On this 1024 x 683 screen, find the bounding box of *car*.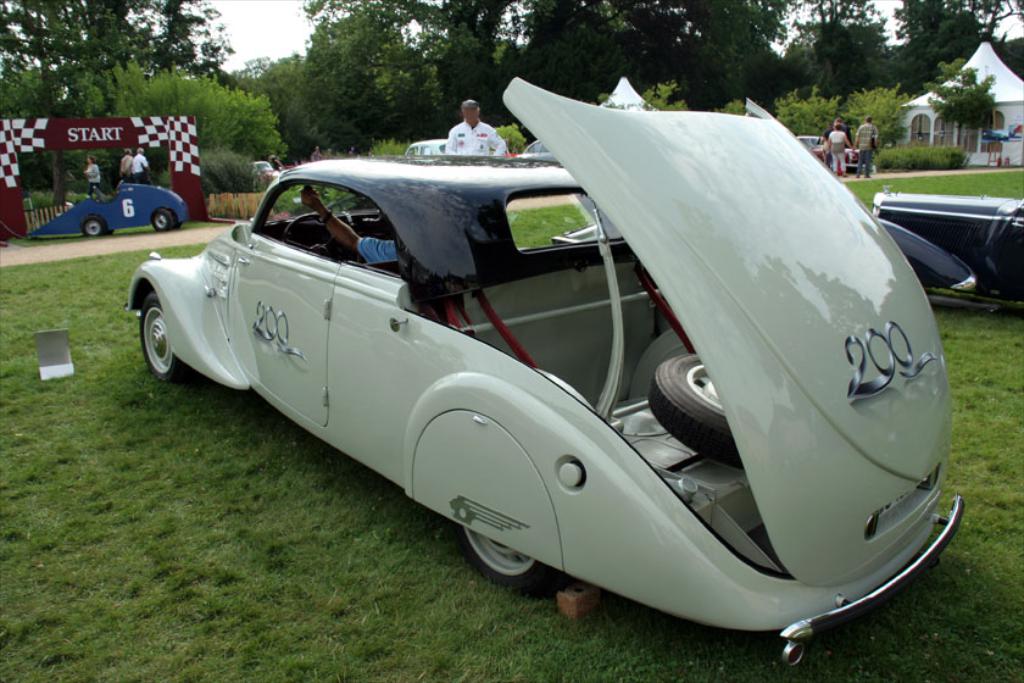
Bounding box: {"x1": 247, "y1": 160, "x2": 276, "y2": 183}.
